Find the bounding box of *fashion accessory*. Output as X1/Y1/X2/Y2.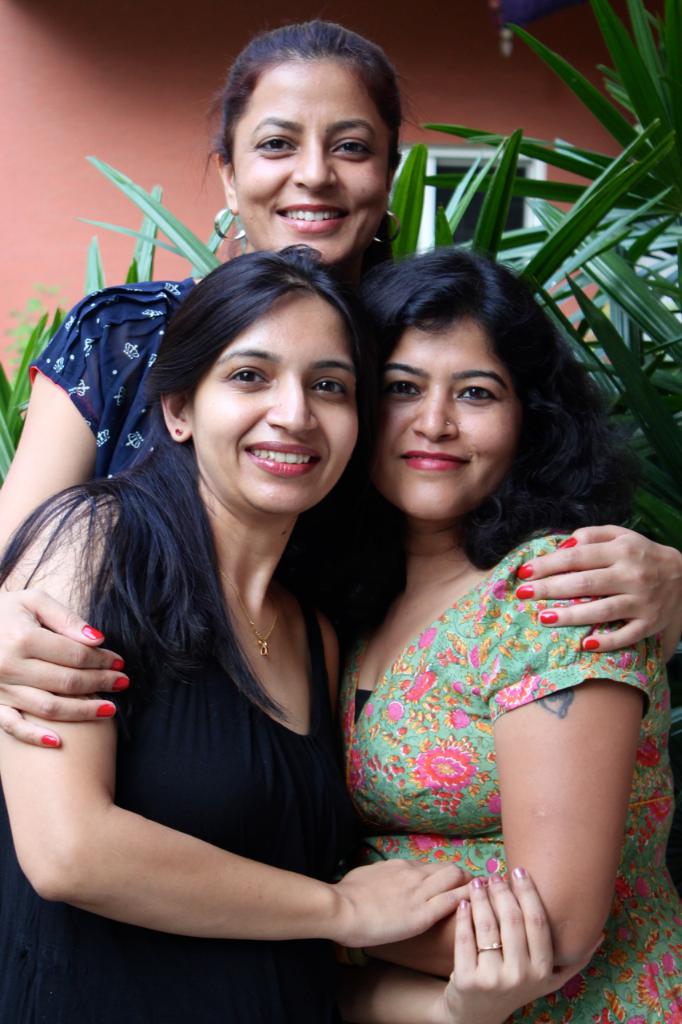
213/206/253/245.
